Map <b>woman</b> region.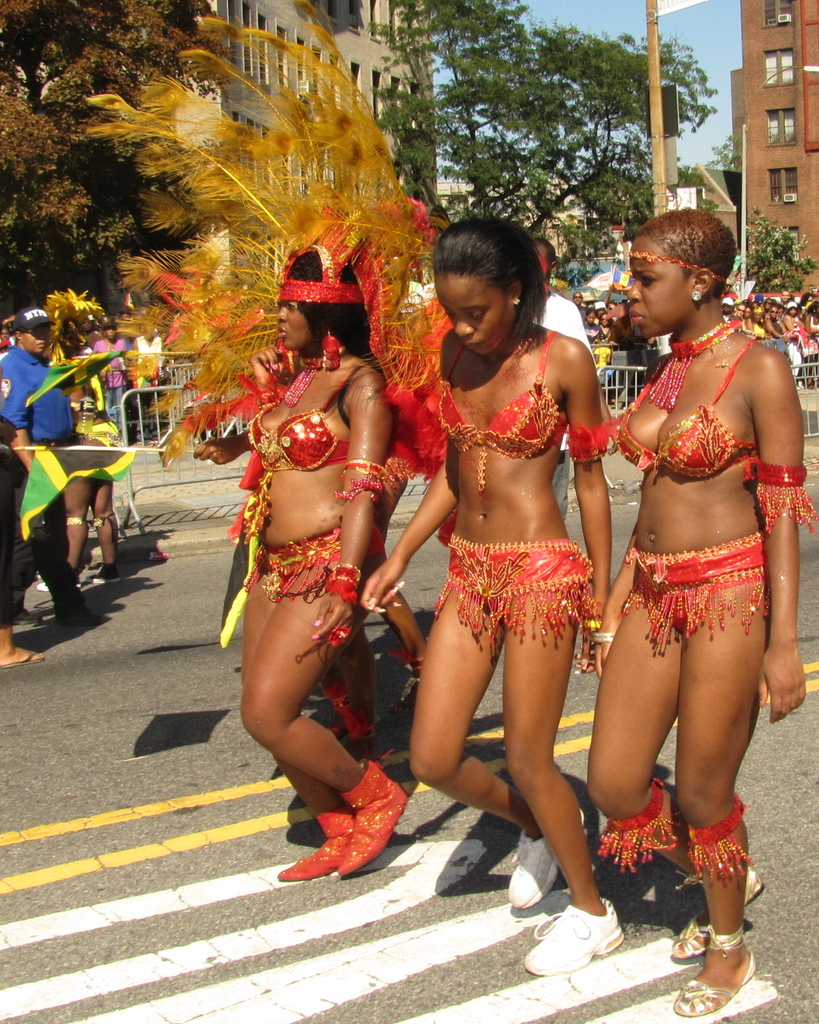
Mapped to [587,212,816,1015].
